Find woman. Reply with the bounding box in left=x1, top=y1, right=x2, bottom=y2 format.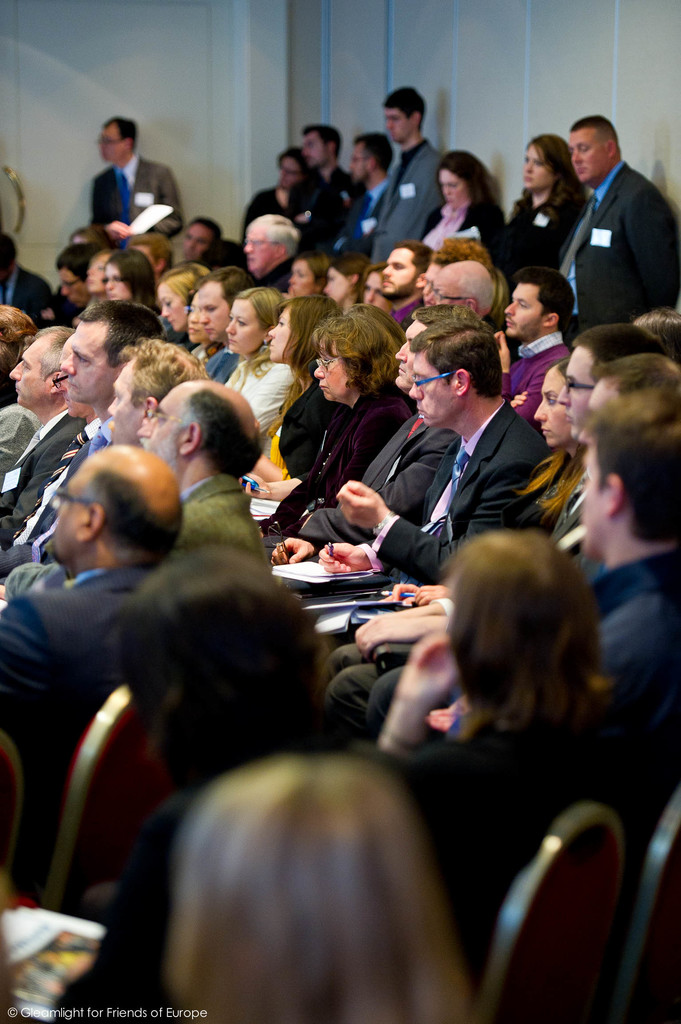
left=150, top=265, right=203, bottom=335.
